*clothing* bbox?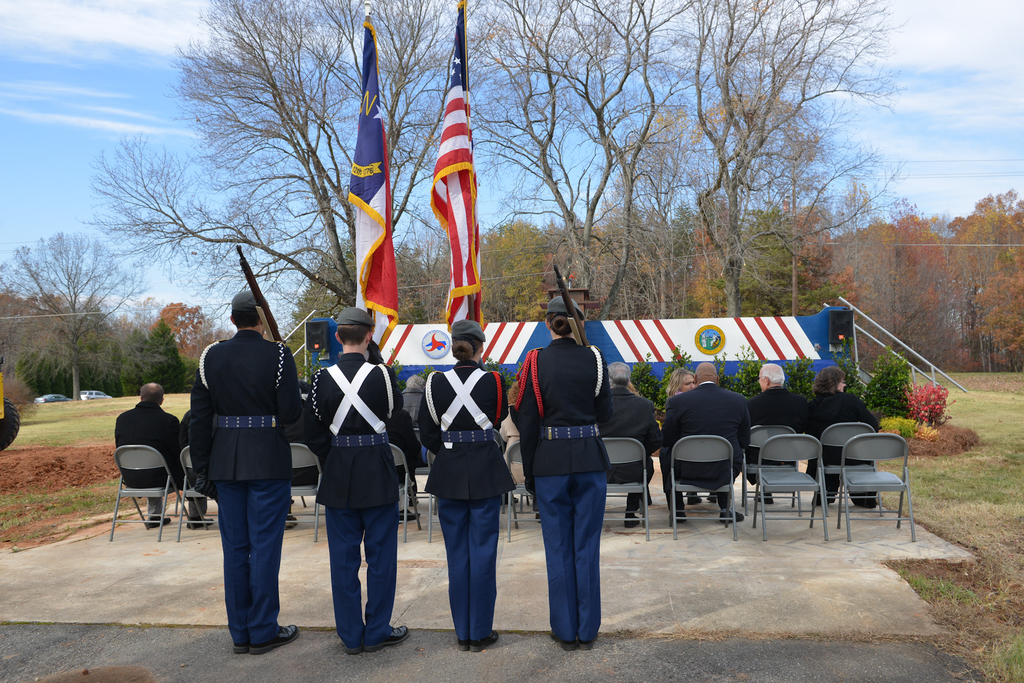
750,377,819,506
